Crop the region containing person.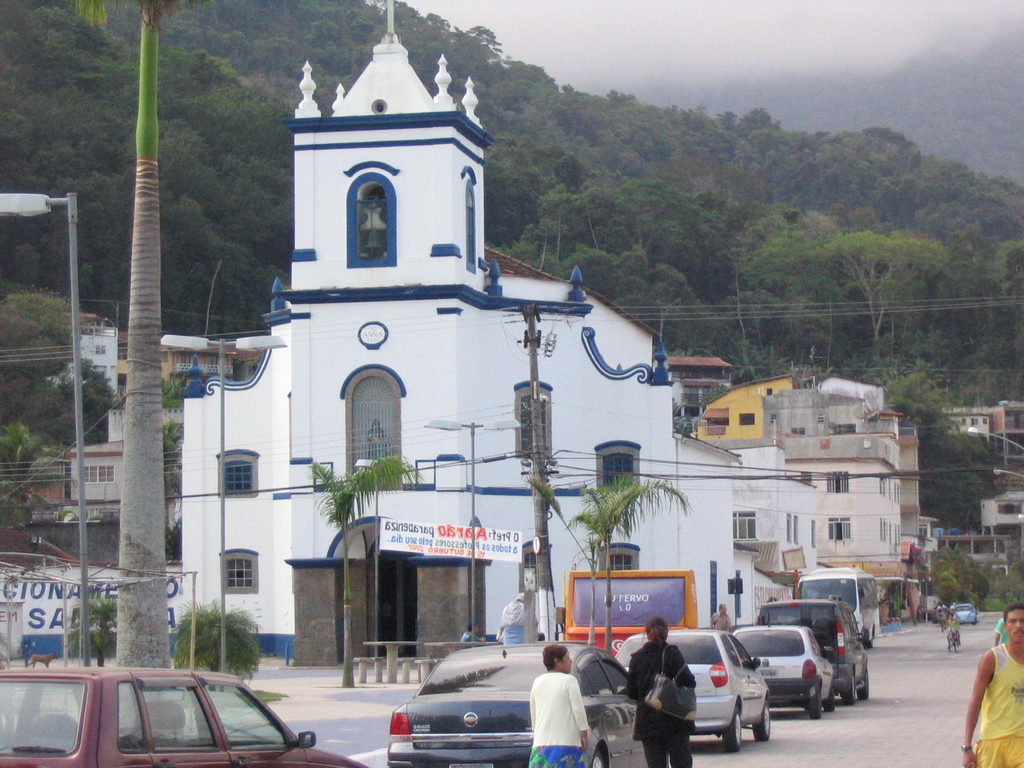
Crop region: rect(530, 646, 589, 767).
